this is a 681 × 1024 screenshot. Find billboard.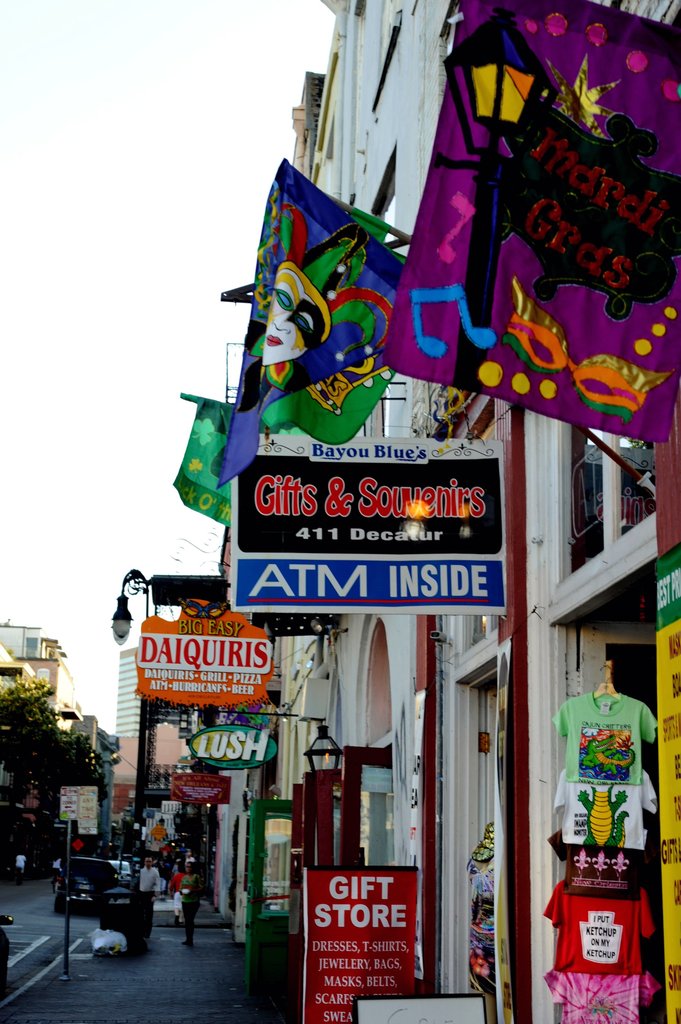
Bounding box: <bbox>138, 610, 262, 698</bbox>.
